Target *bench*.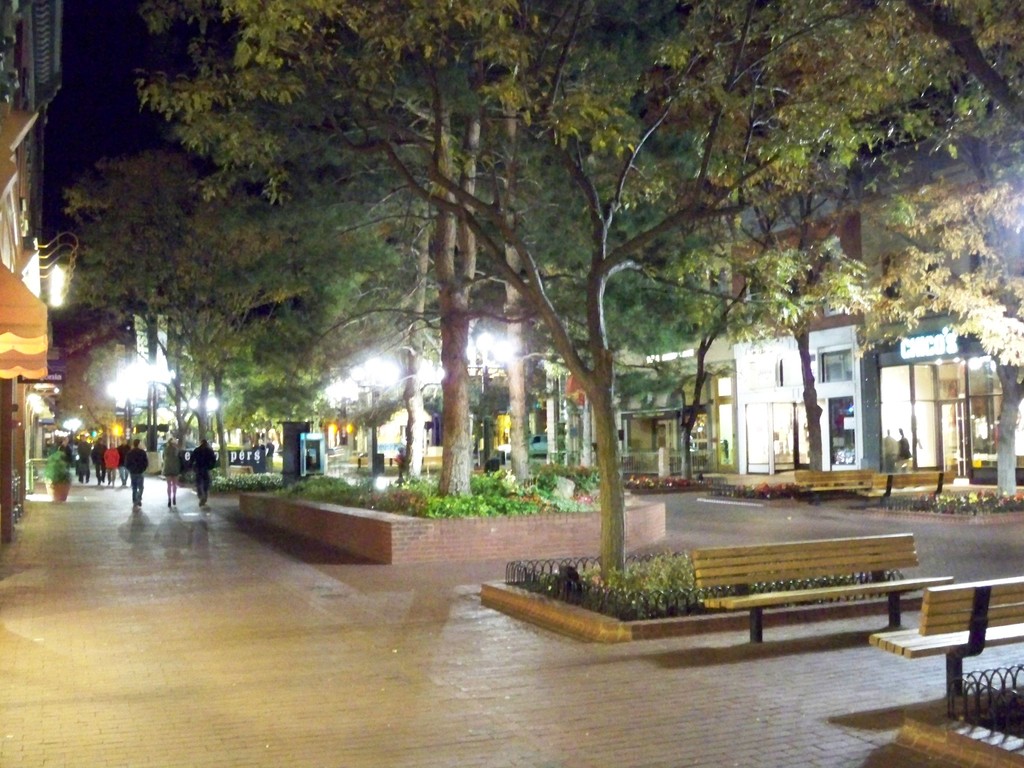
Target region: [856,468,957,505].
